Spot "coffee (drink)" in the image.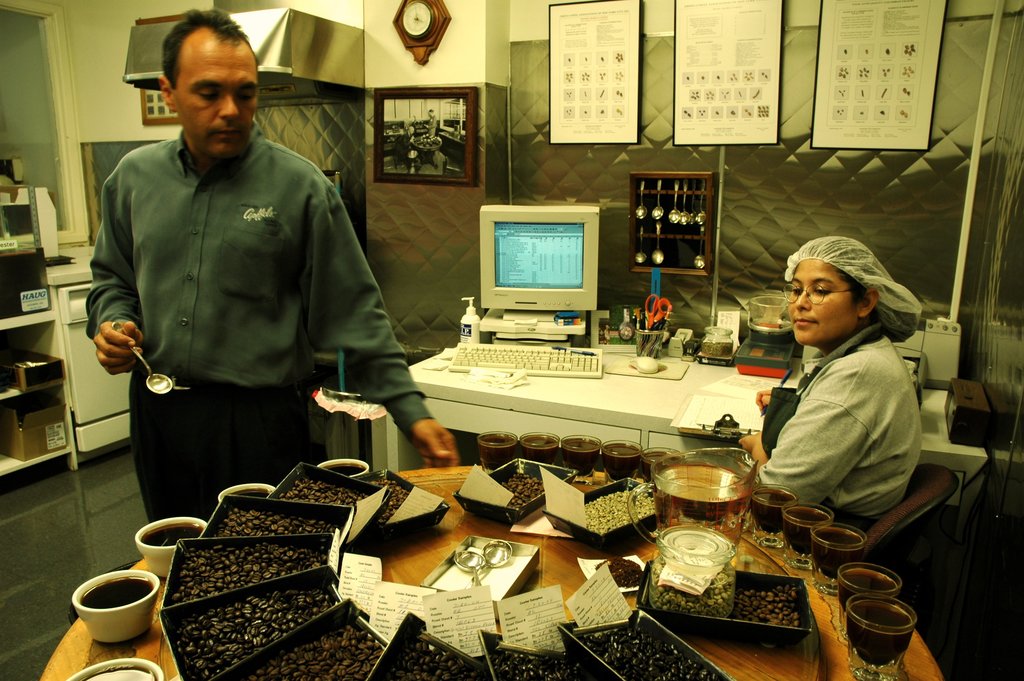
"coffee (drink)" found at 813, 525, 867, 577.
